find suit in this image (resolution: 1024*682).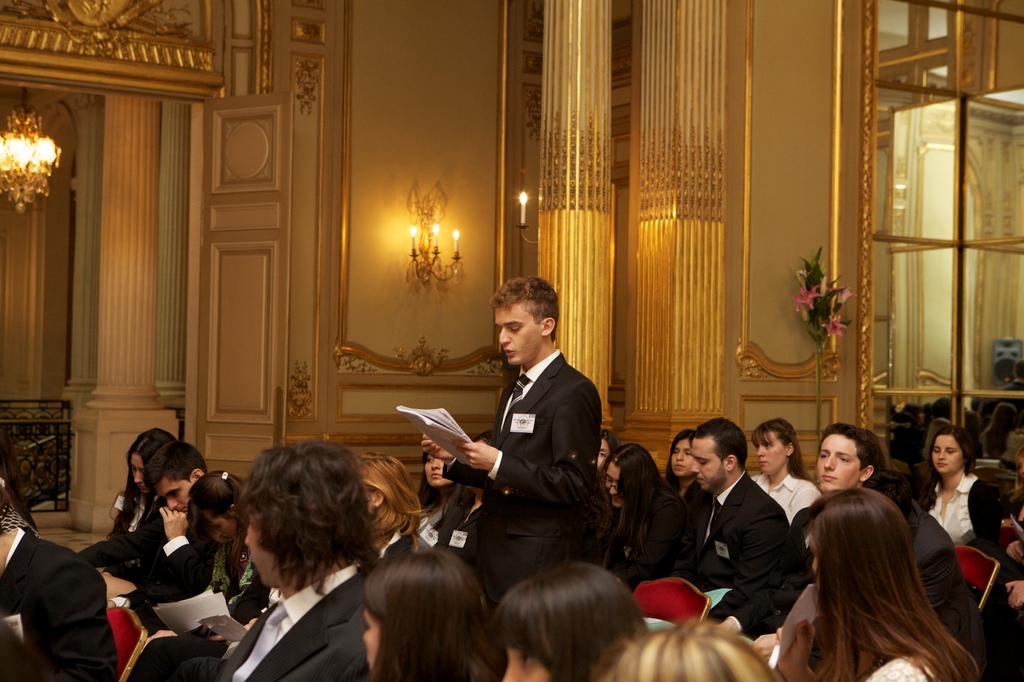
(left=728, top=493, right=983, bottom=656).
